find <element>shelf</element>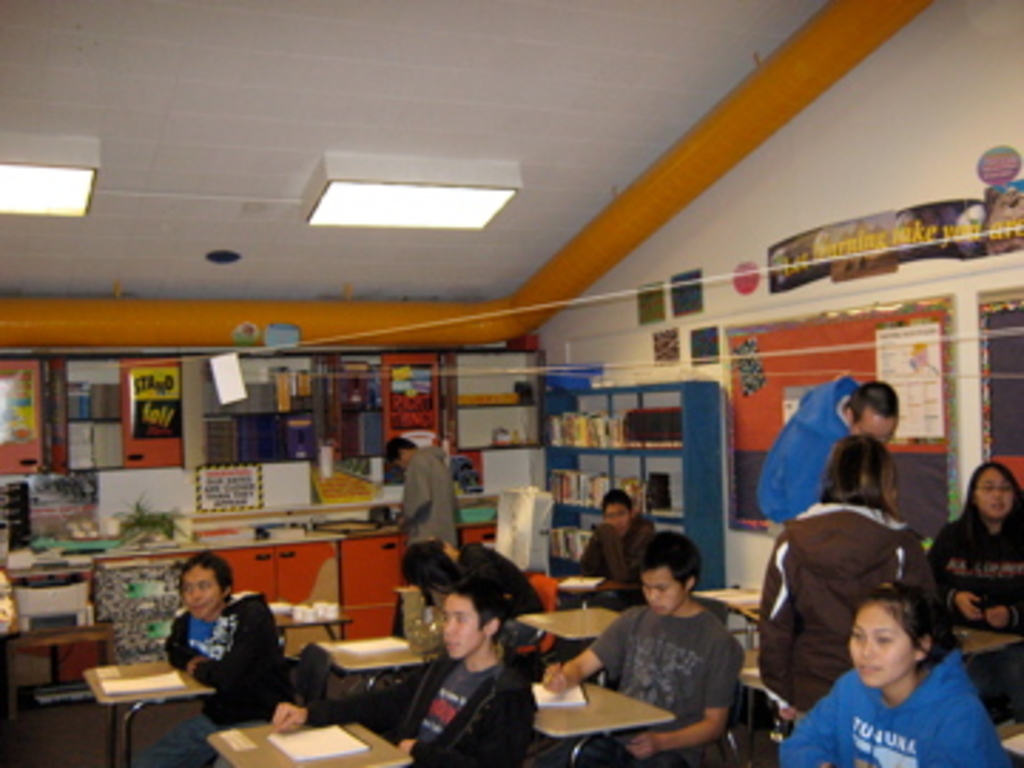
rect(449, 353, 552, 461)
